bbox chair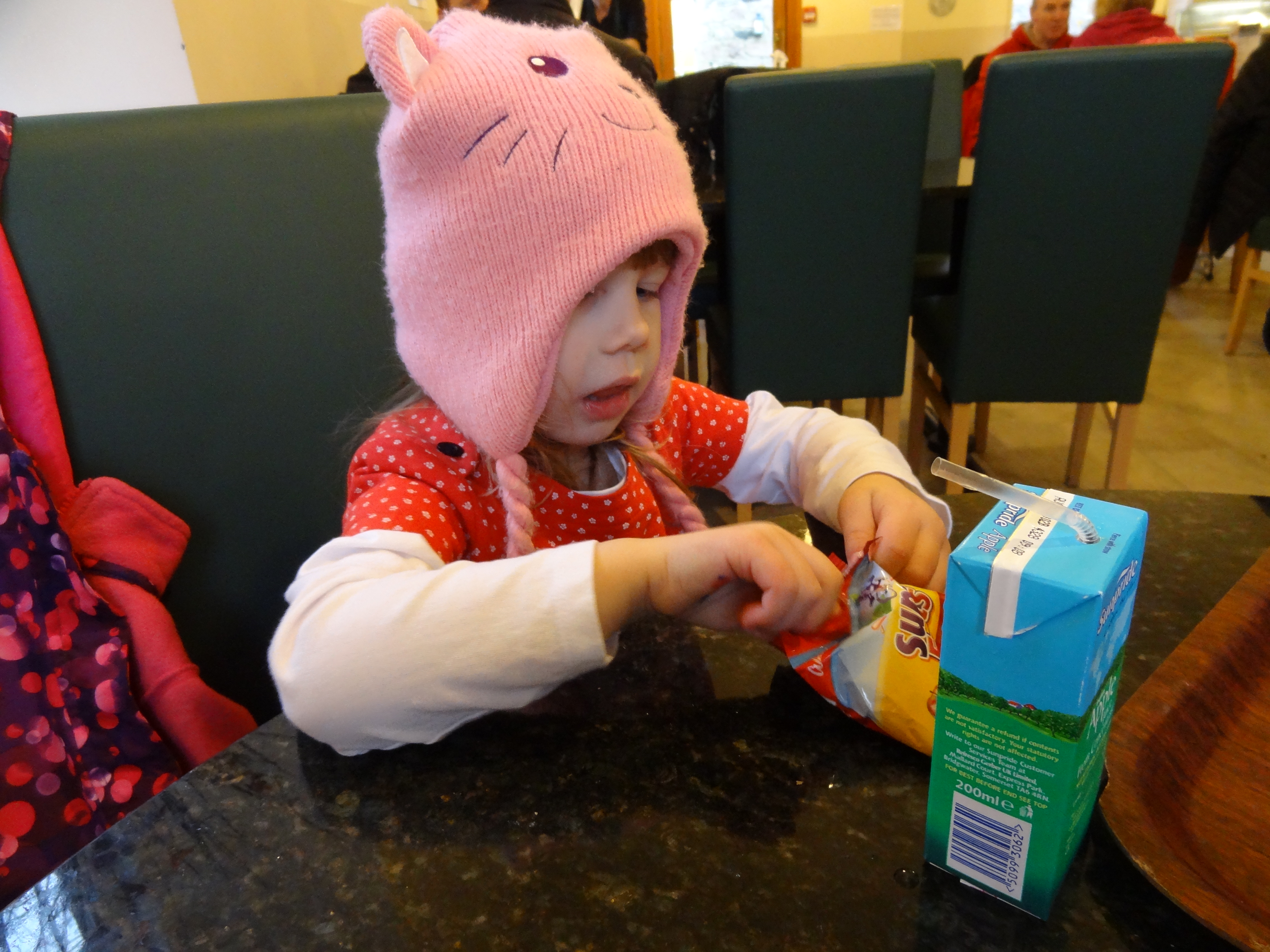
(left=252, top=16, right=342, bottom=138)
